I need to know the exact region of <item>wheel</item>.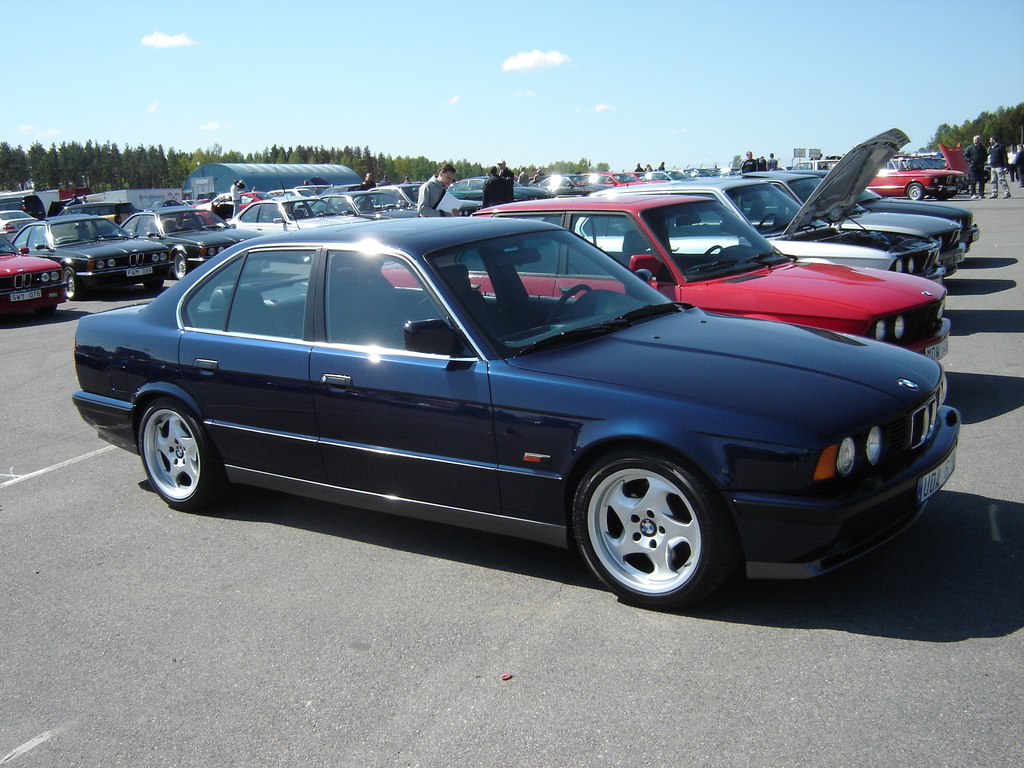
Region: locate(908, 184, 920, 201).
